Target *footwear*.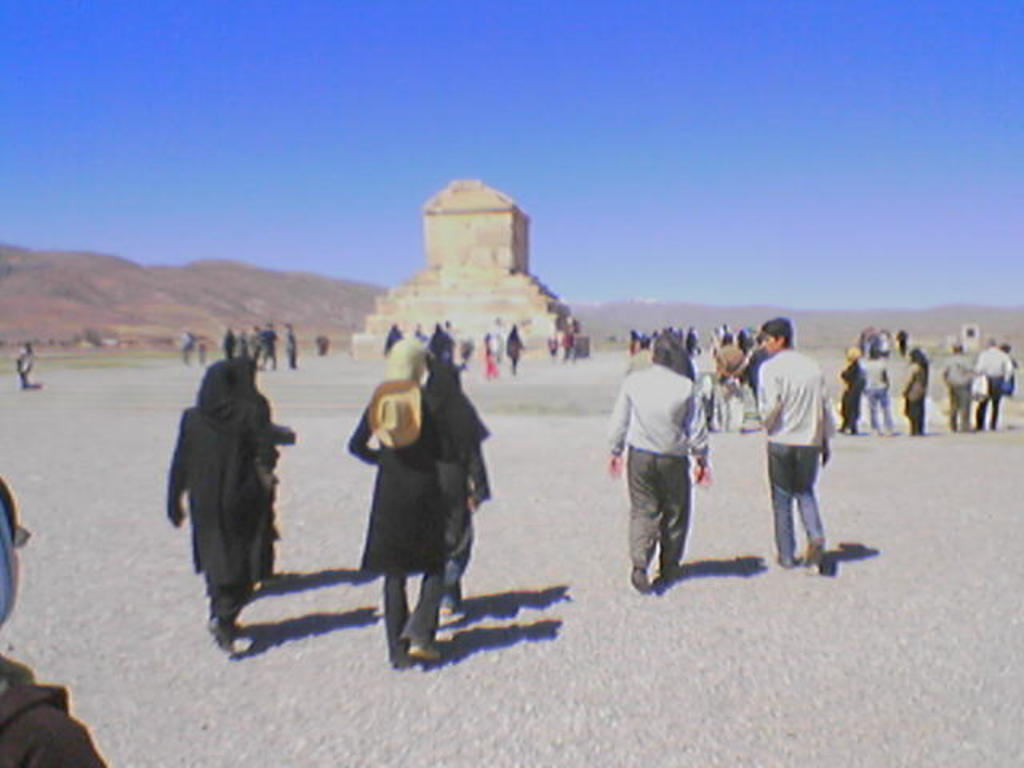
Target region: (left=205, top=614, right=232, bottom=661).
